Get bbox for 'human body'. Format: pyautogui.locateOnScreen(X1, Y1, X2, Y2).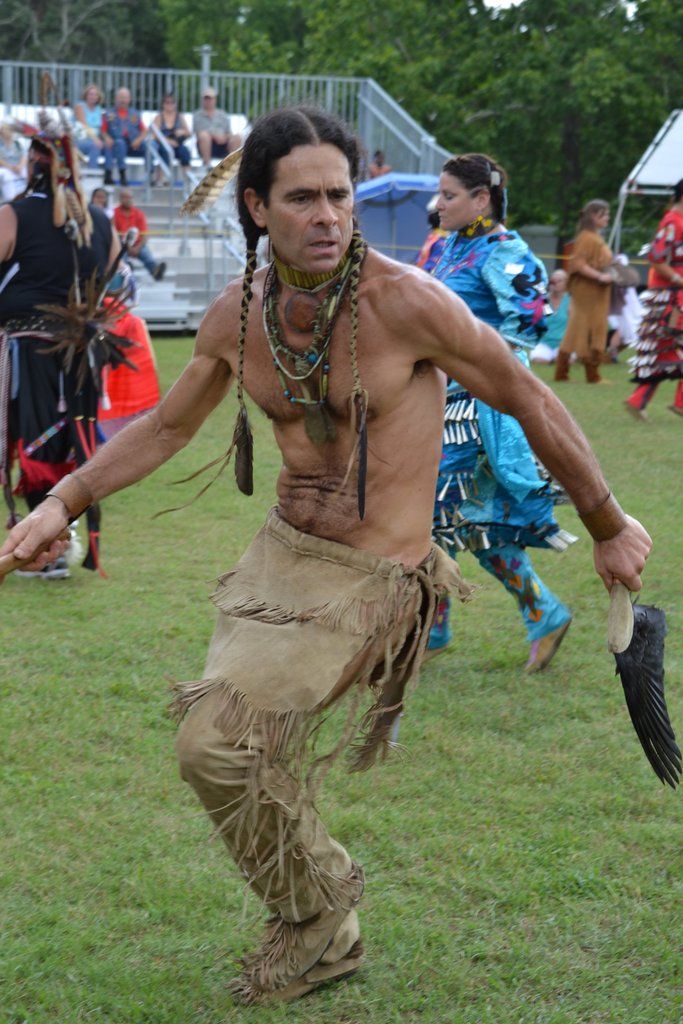
pyautogui.locateOnScreen(188, 78, 226, 152).
